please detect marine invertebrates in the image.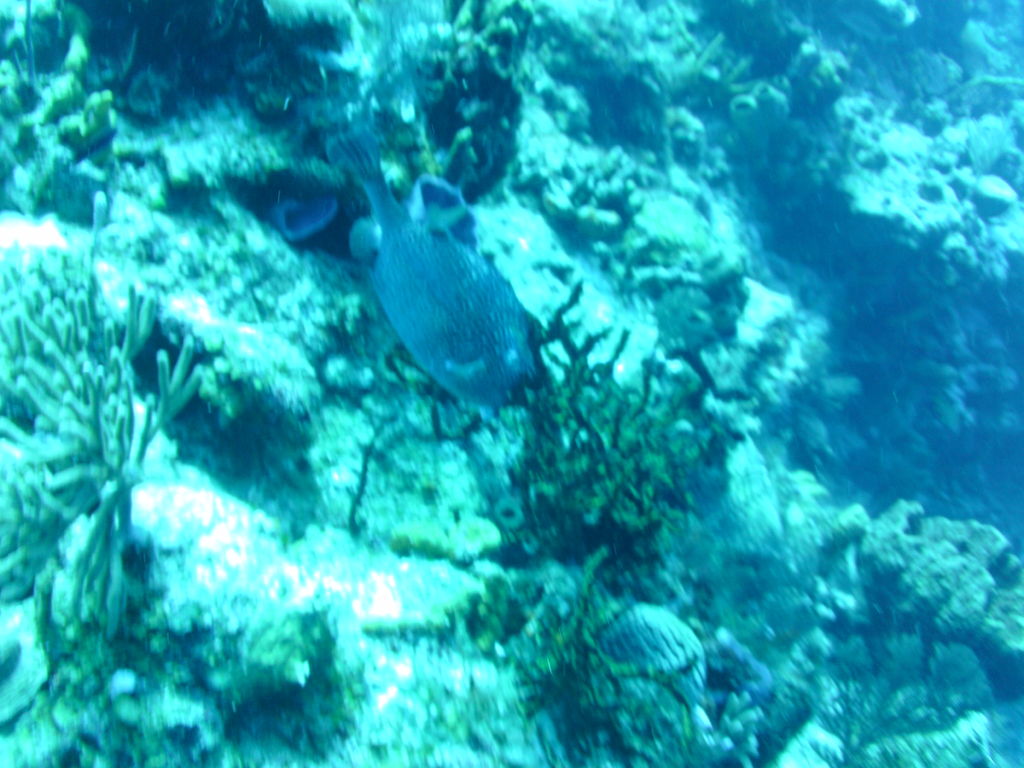
box=[303, 150, 554, 424].
